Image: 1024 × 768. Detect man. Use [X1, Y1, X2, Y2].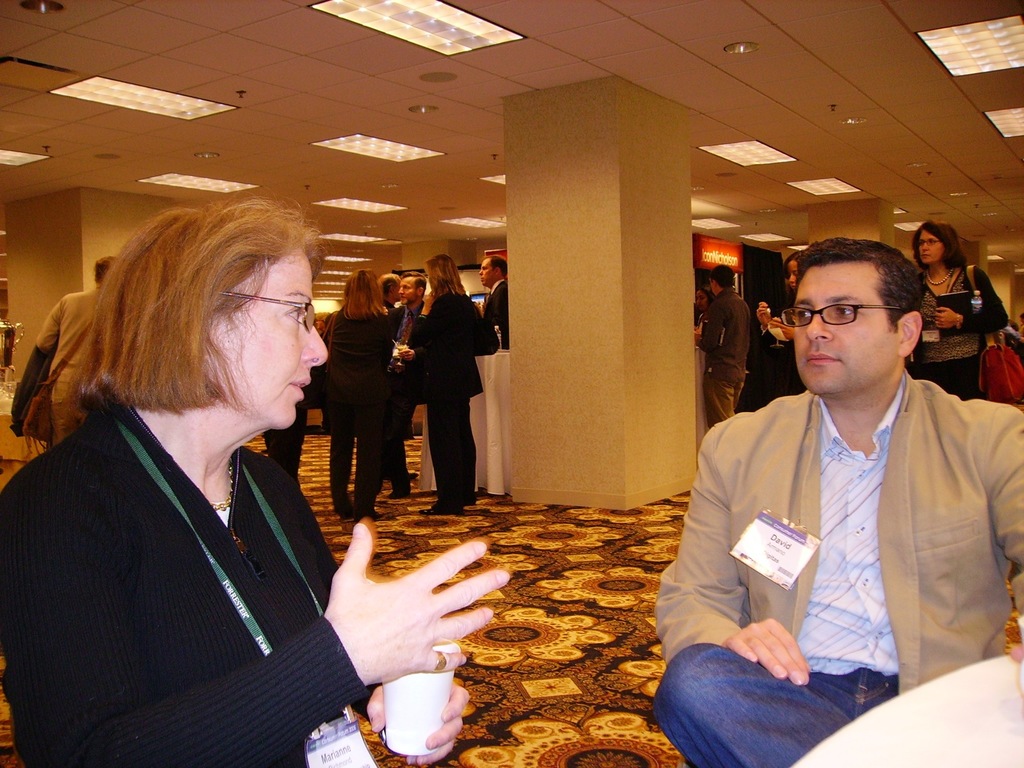
[474, 257, 509, 344].
